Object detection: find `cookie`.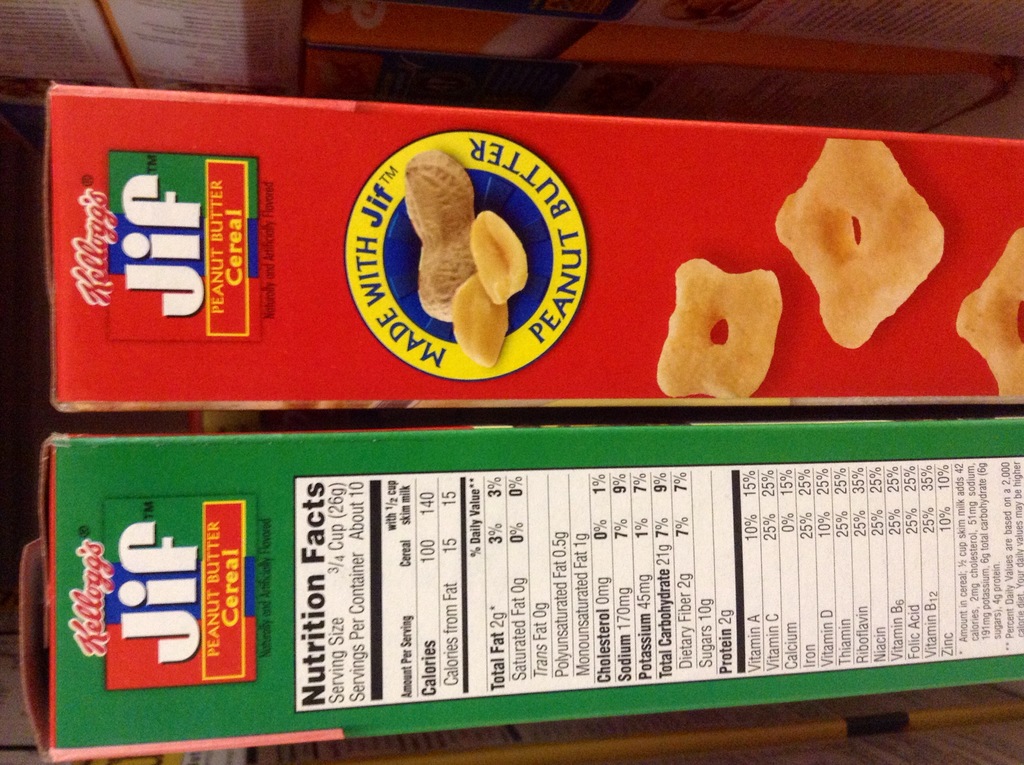
[772,138,941,348].
